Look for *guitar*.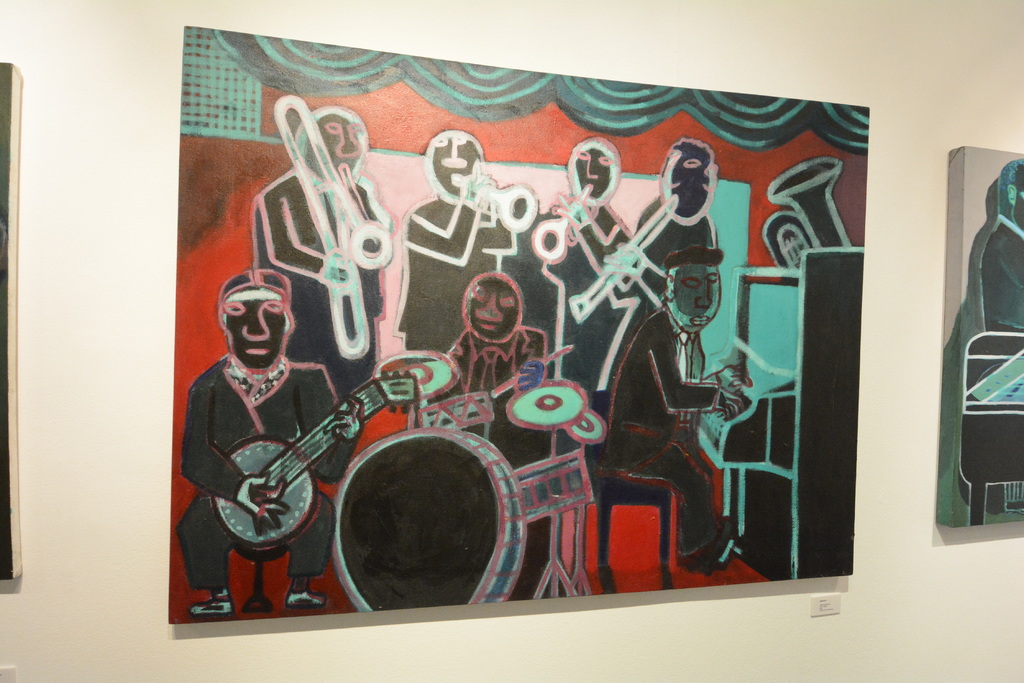
Found: x1=186 y1=356 x2=403 y2=585.
